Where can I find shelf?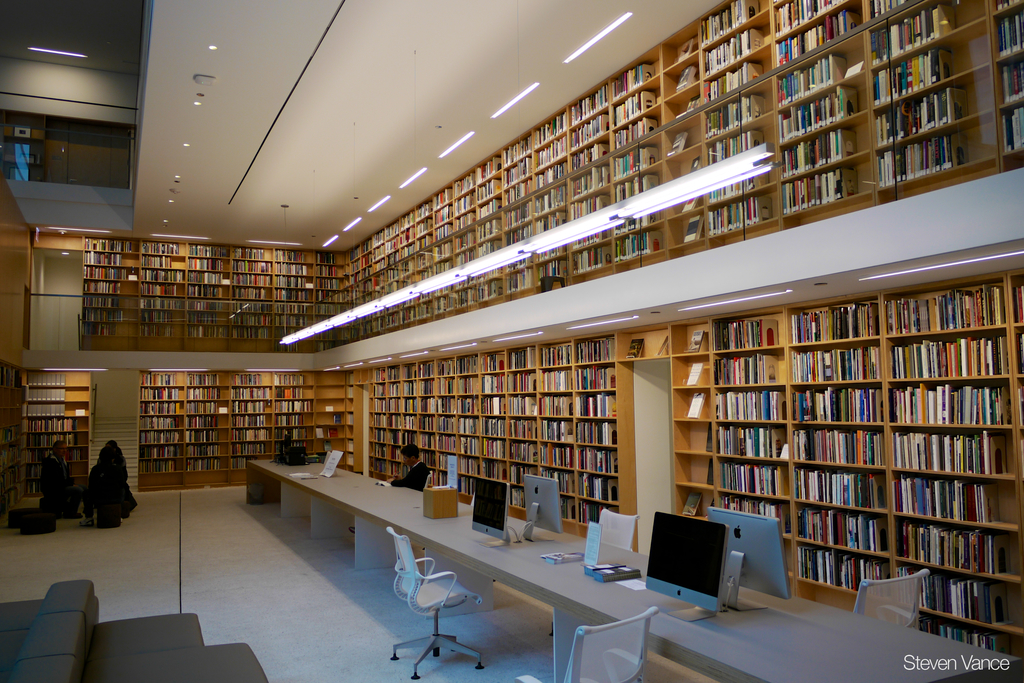
You can find it at box=[0, 366, 97, 478].
